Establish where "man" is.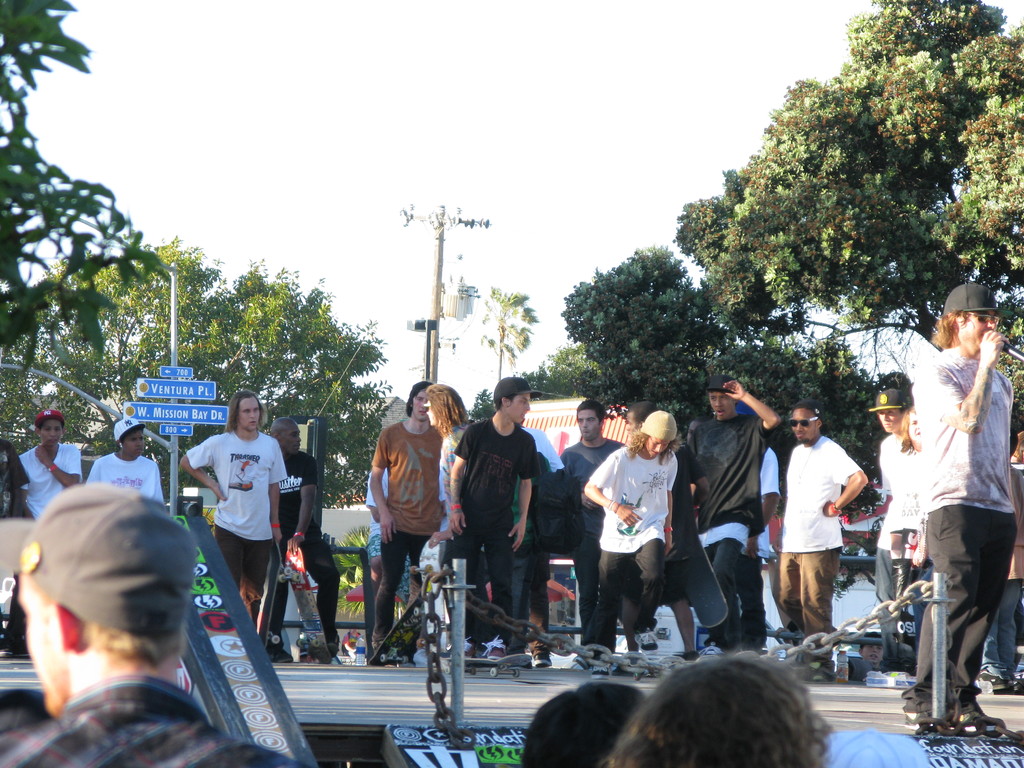
Established at left=369, top=376, right=444, bottom=654.
